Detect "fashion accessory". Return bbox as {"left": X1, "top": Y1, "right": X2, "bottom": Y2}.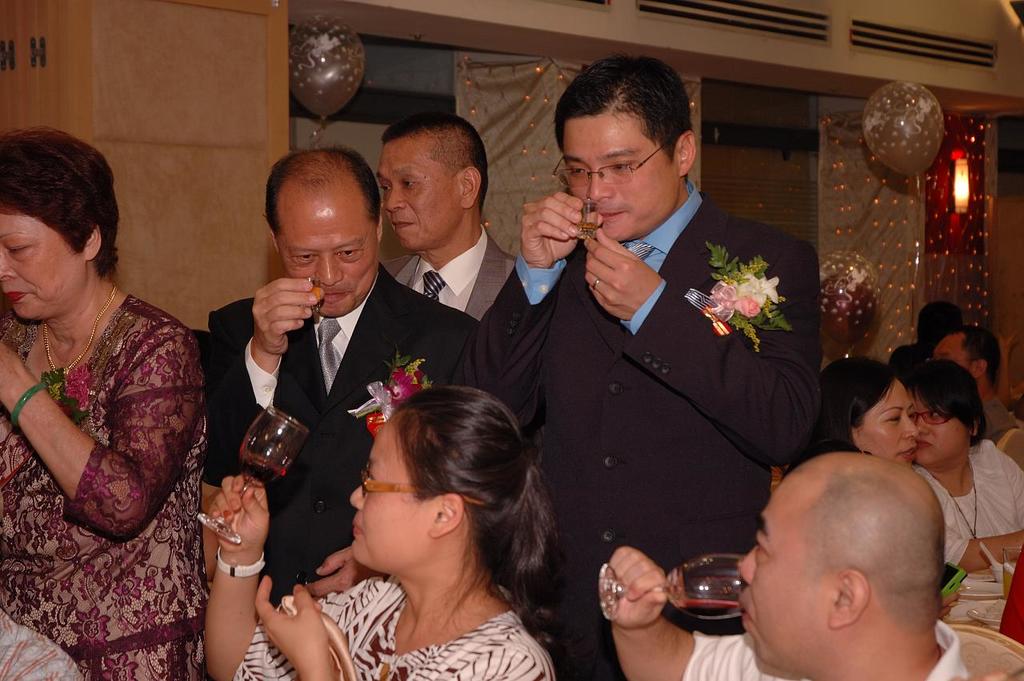
{"left": 418, "top": 266, "right": 450, "bottom": 301}.
